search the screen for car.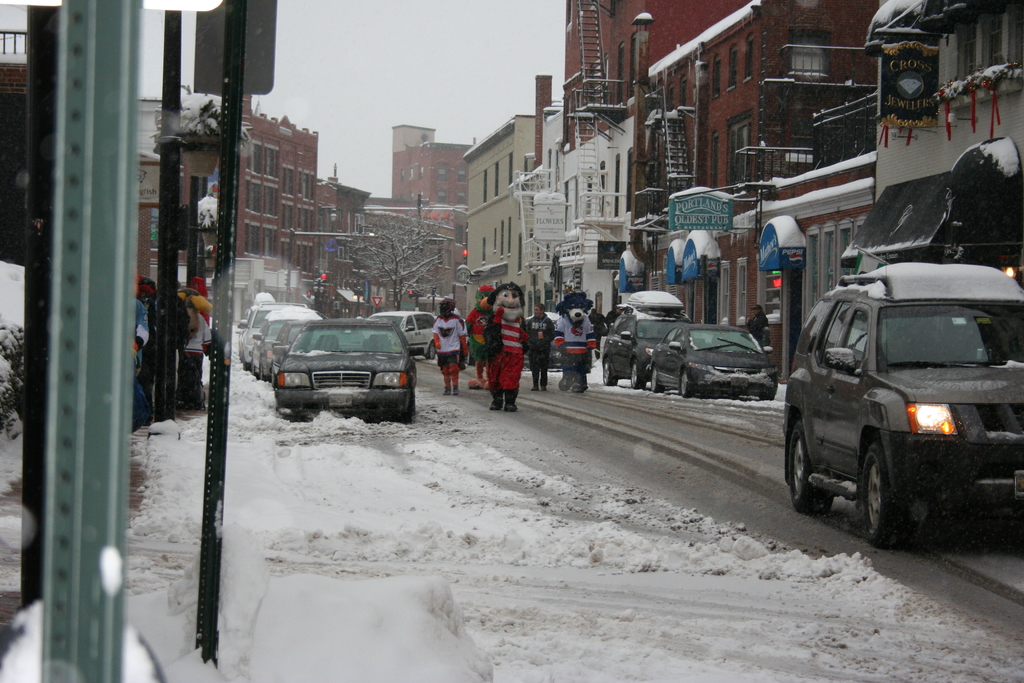
Found at <region>783, 254, 1023, 548</region>.
